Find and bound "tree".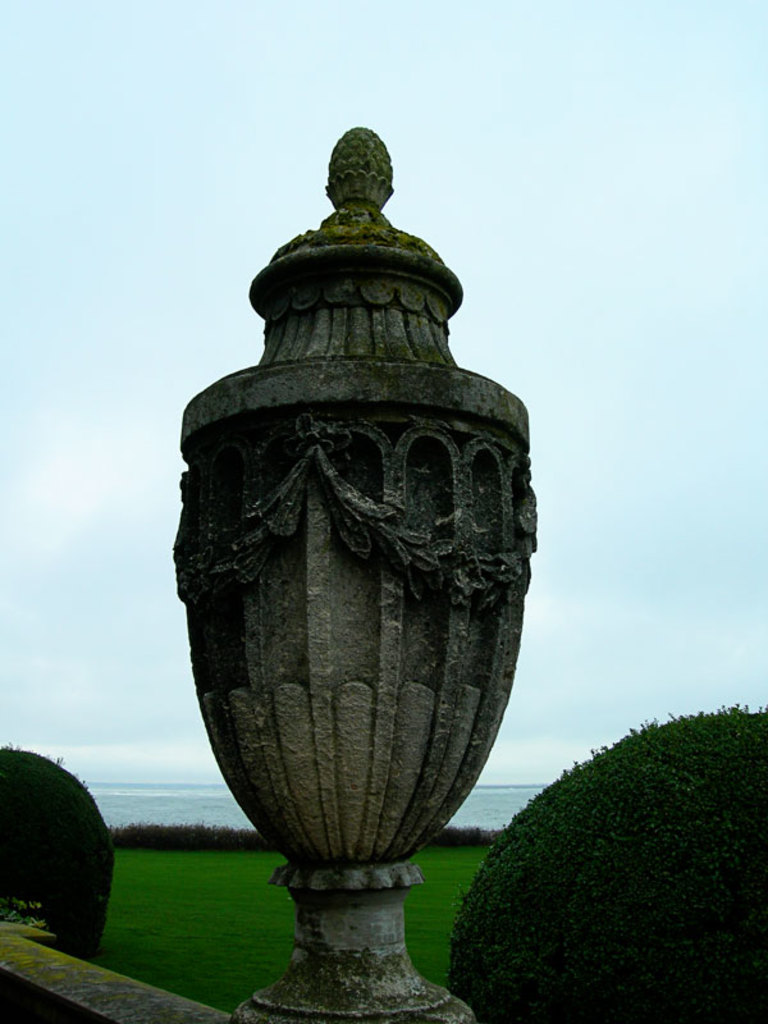
Bound: l=0, t=746, r=113, b=951.
